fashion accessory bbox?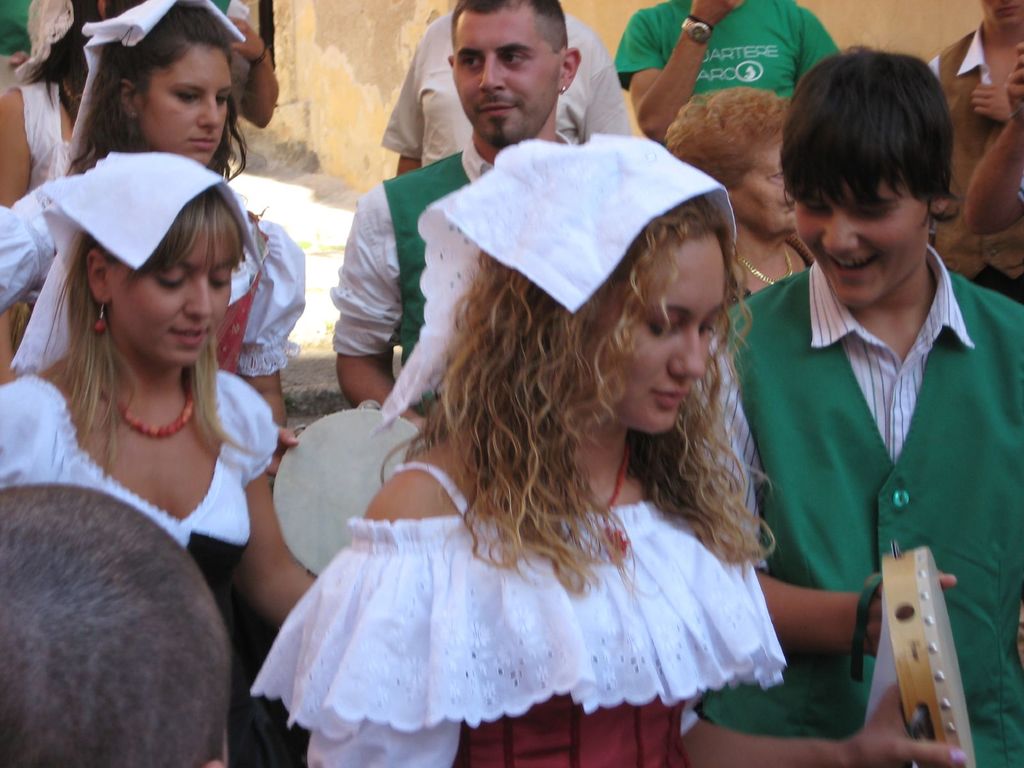
{"x1": 90, "y1": 302, "x2": 111, "y2": 332}
